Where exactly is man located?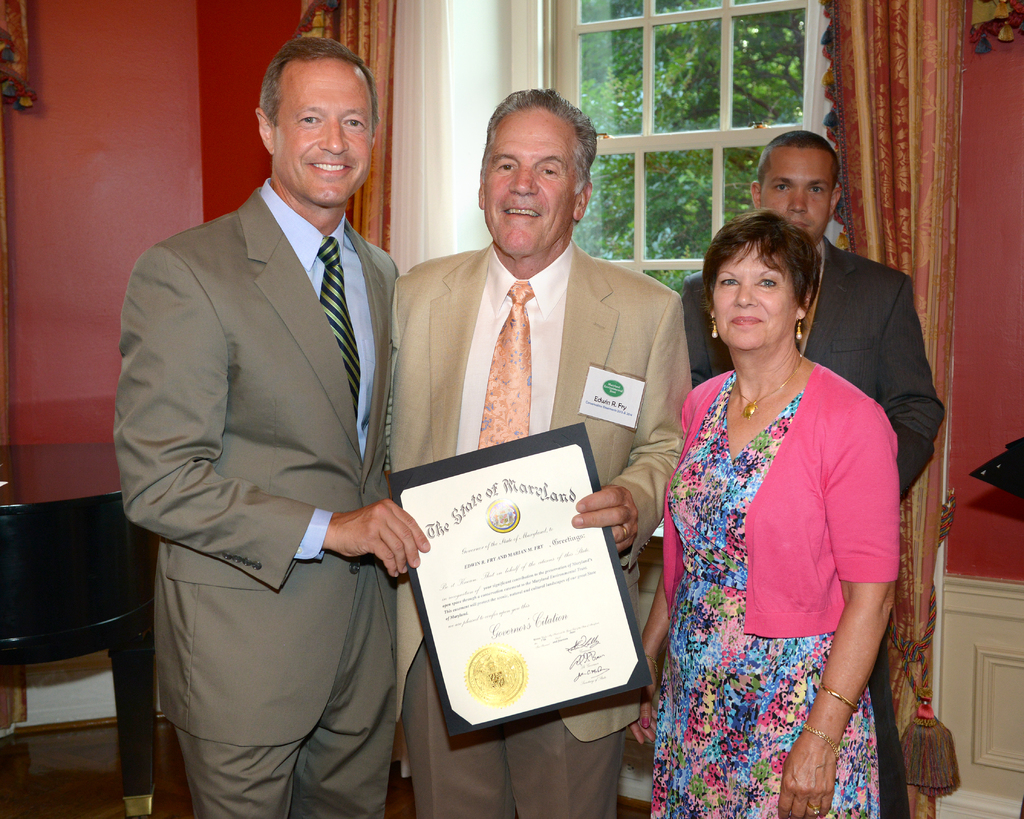
Its bounding box is <box>685,128,947,818</box>.
